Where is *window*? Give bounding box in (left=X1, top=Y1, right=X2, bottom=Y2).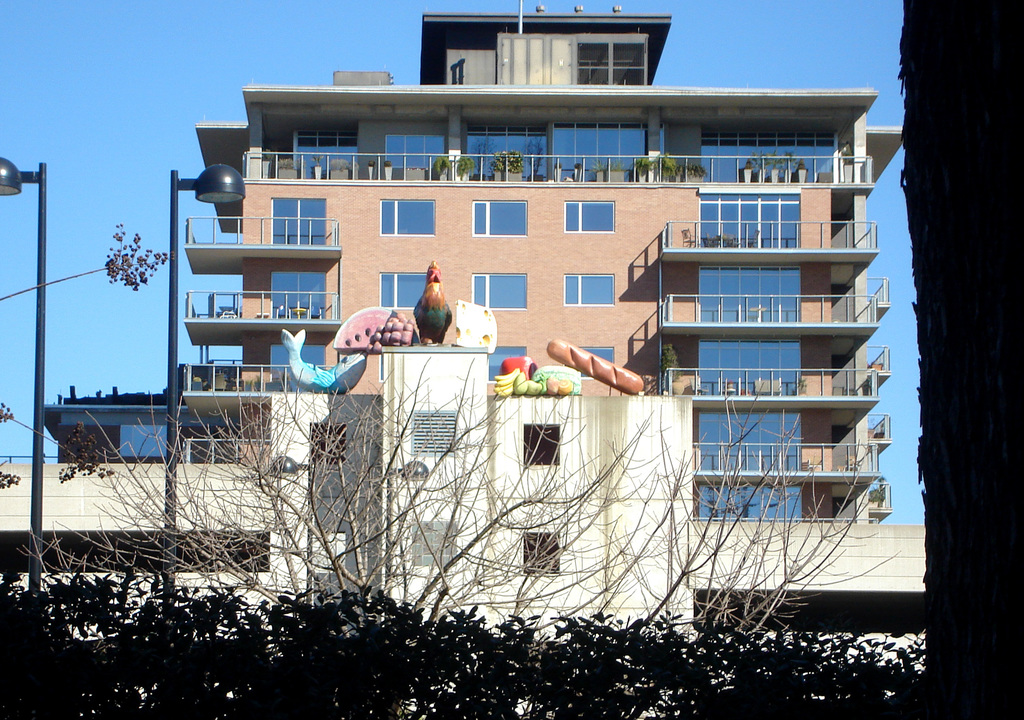
(left=415, top=408, right=458, bottom=454).
